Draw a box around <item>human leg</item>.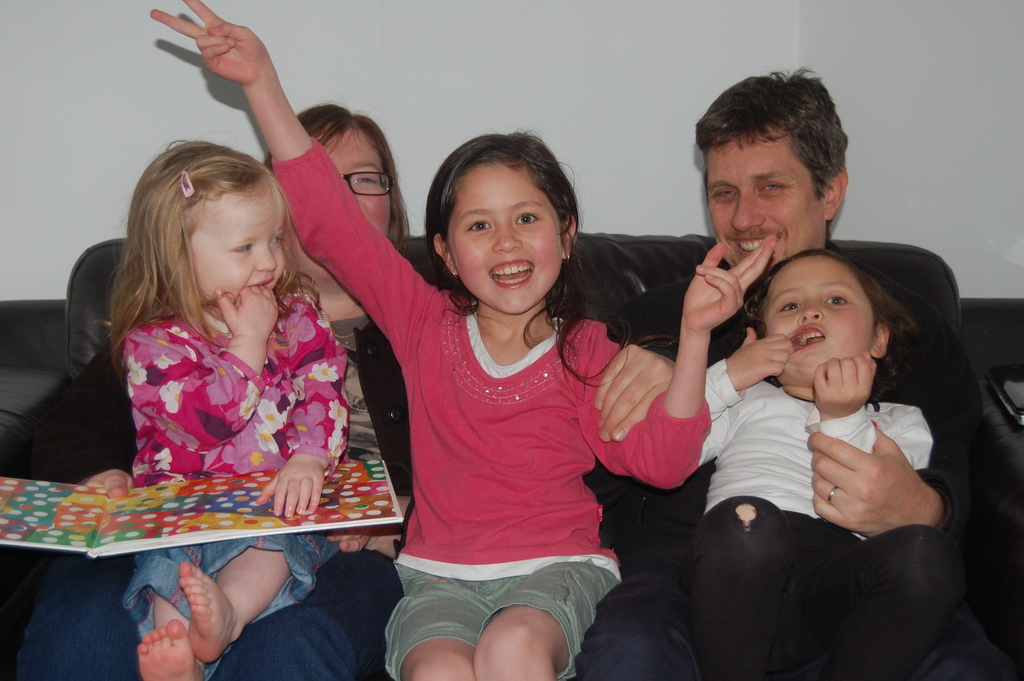
pyautogui.locateOnScreen(572, 561, 681, 680).
